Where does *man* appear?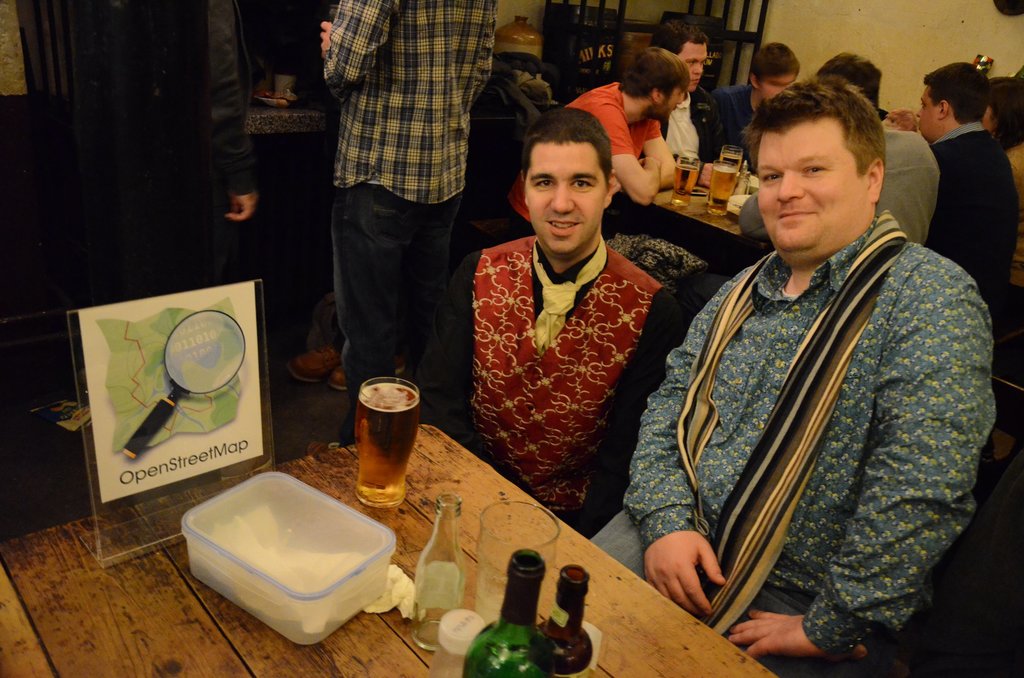
Appears at box=[502, 47, 697, 236].
